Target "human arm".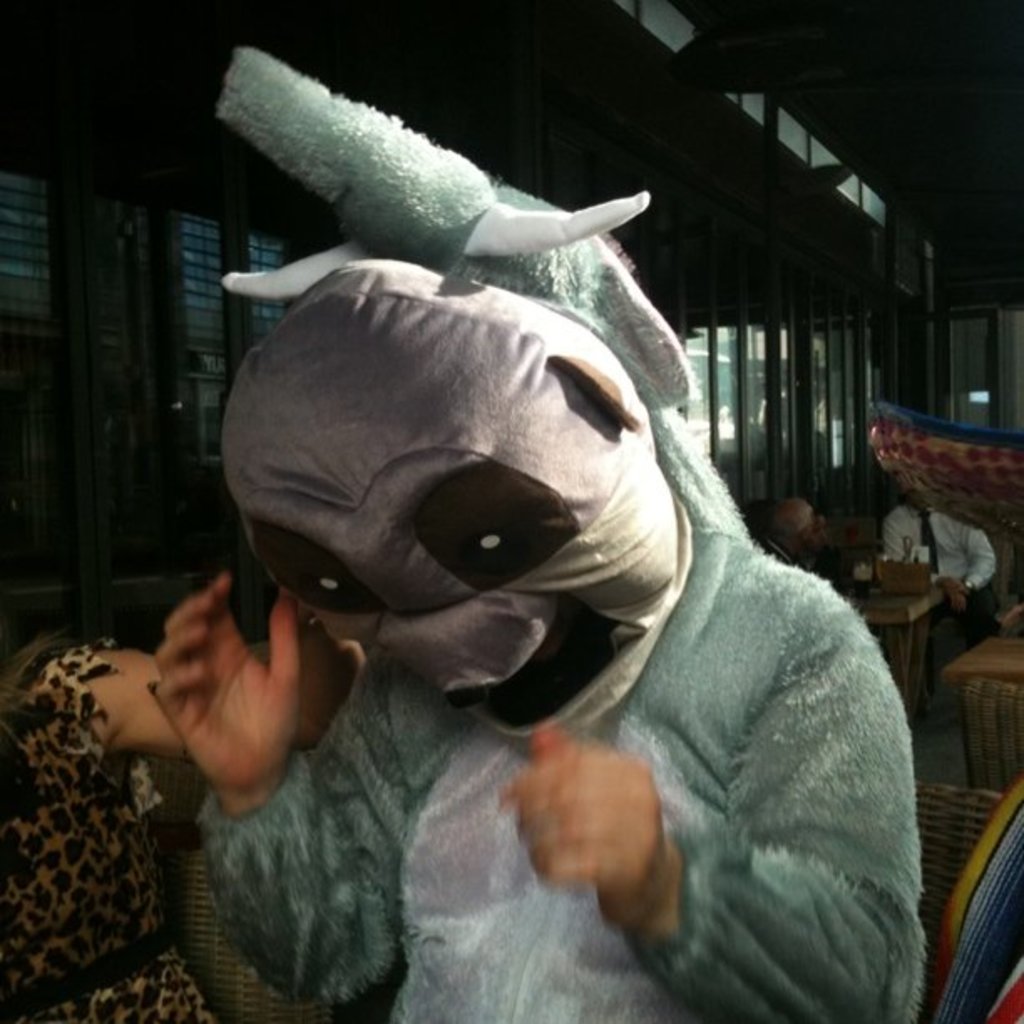
Target region: x1=500 y1=582 x2=942 y2=1022.
